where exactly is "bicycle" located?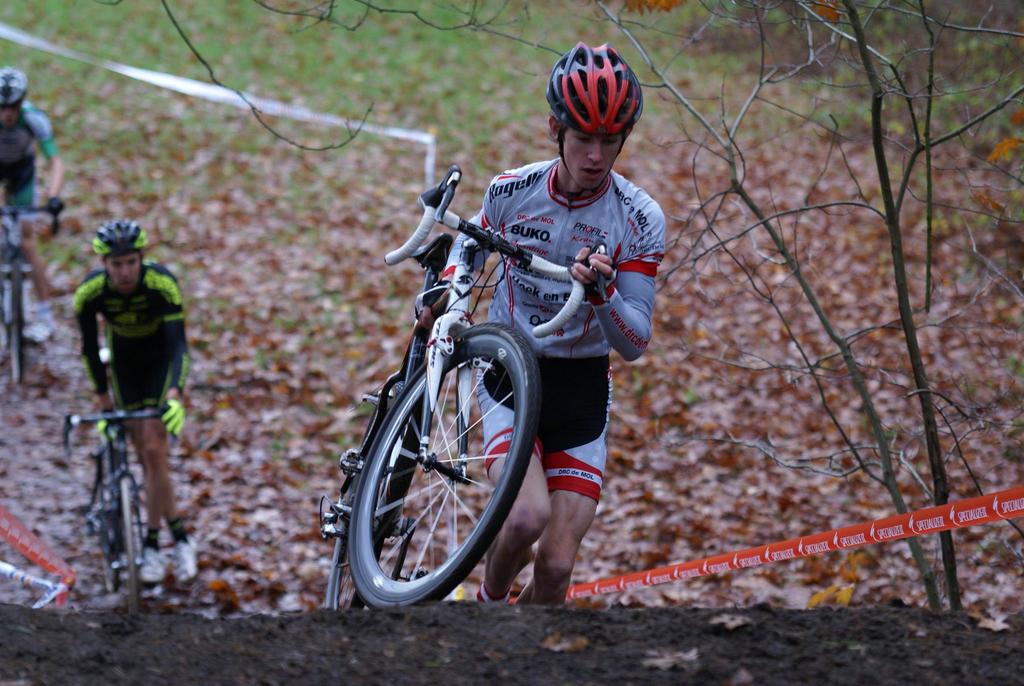
Its bounding box is 308, 176, 635, 617.
